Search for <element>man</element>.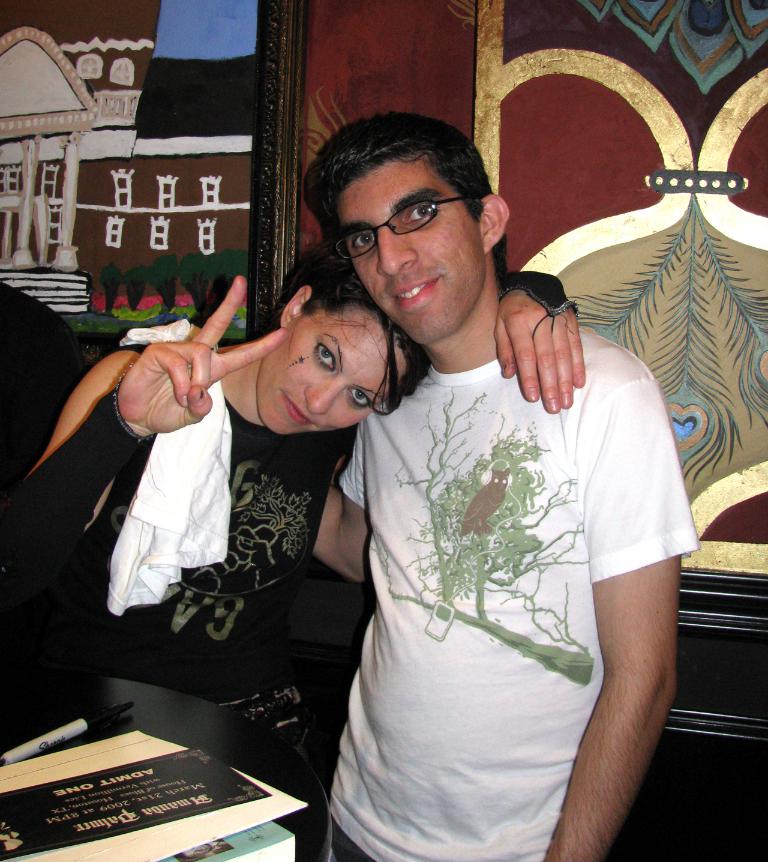
Found at (x1=259, y1=109, x2=698, y2=836).
